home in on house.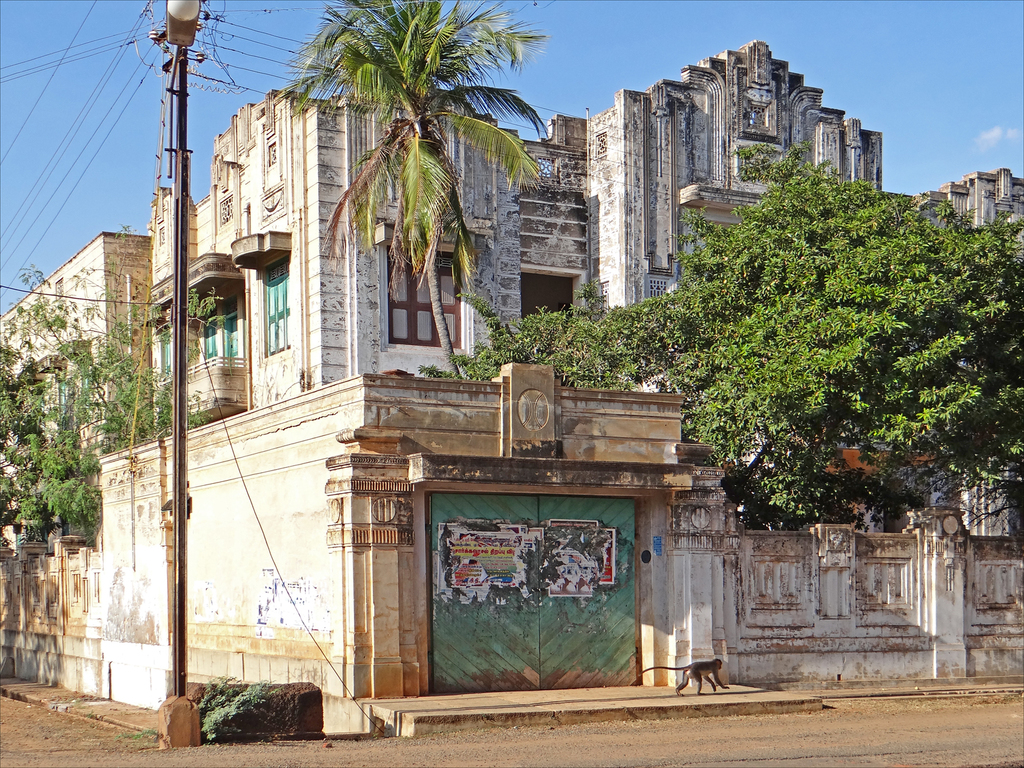
Homed in at [left=0, top=229, right=153, bottom=555].
